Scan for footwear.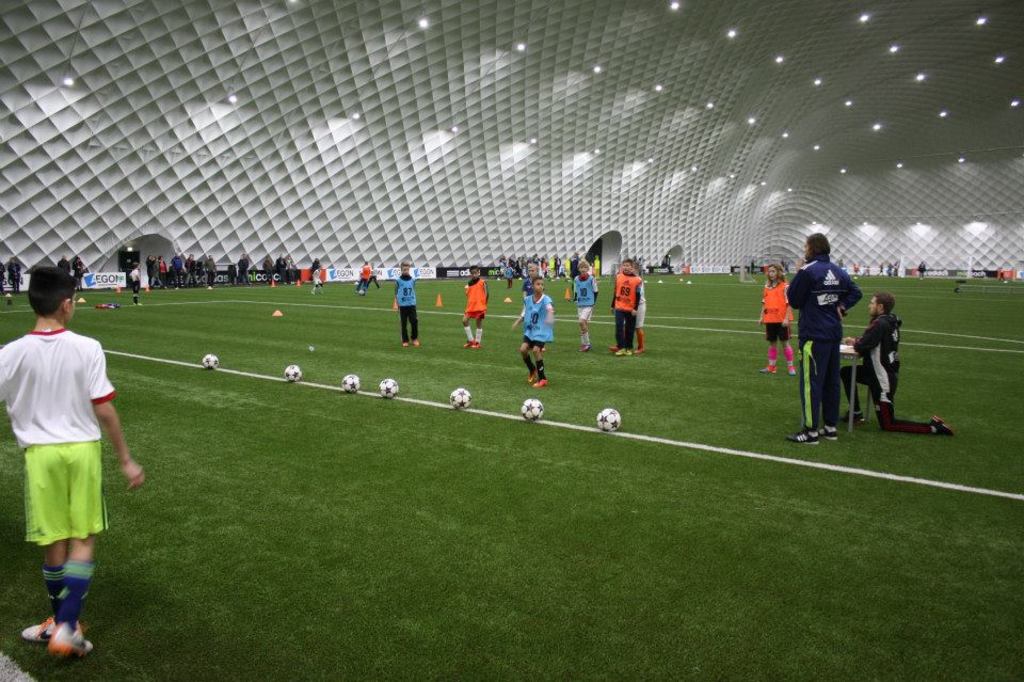
Scan result: x1=470 y1=344 x2=483 y2=352.
